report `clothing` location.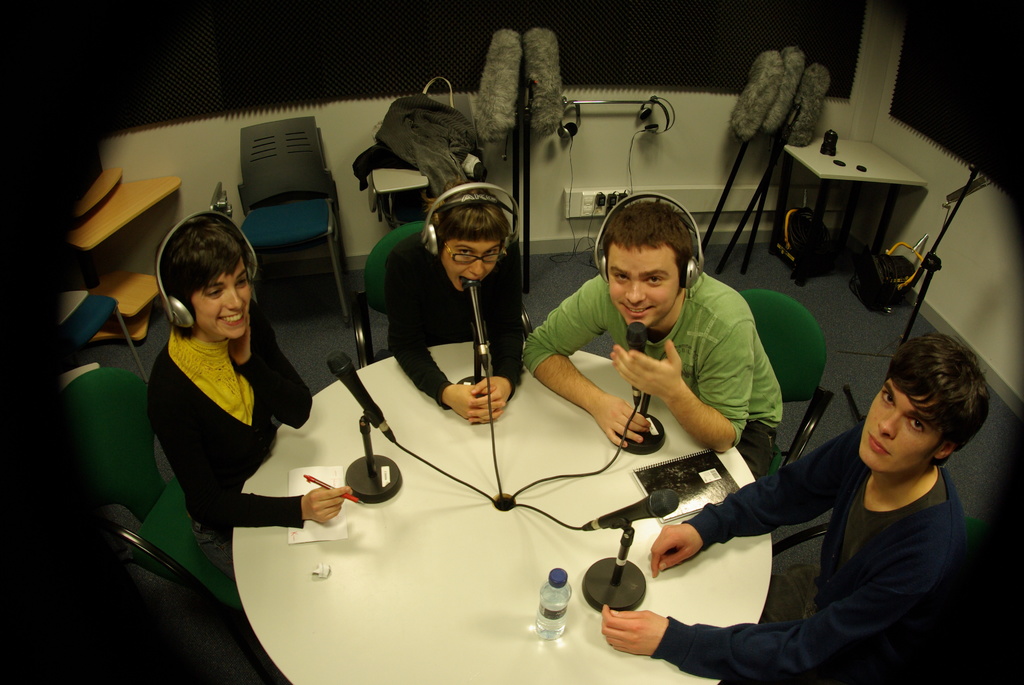
Report: region(380, 225, 527, 393).
